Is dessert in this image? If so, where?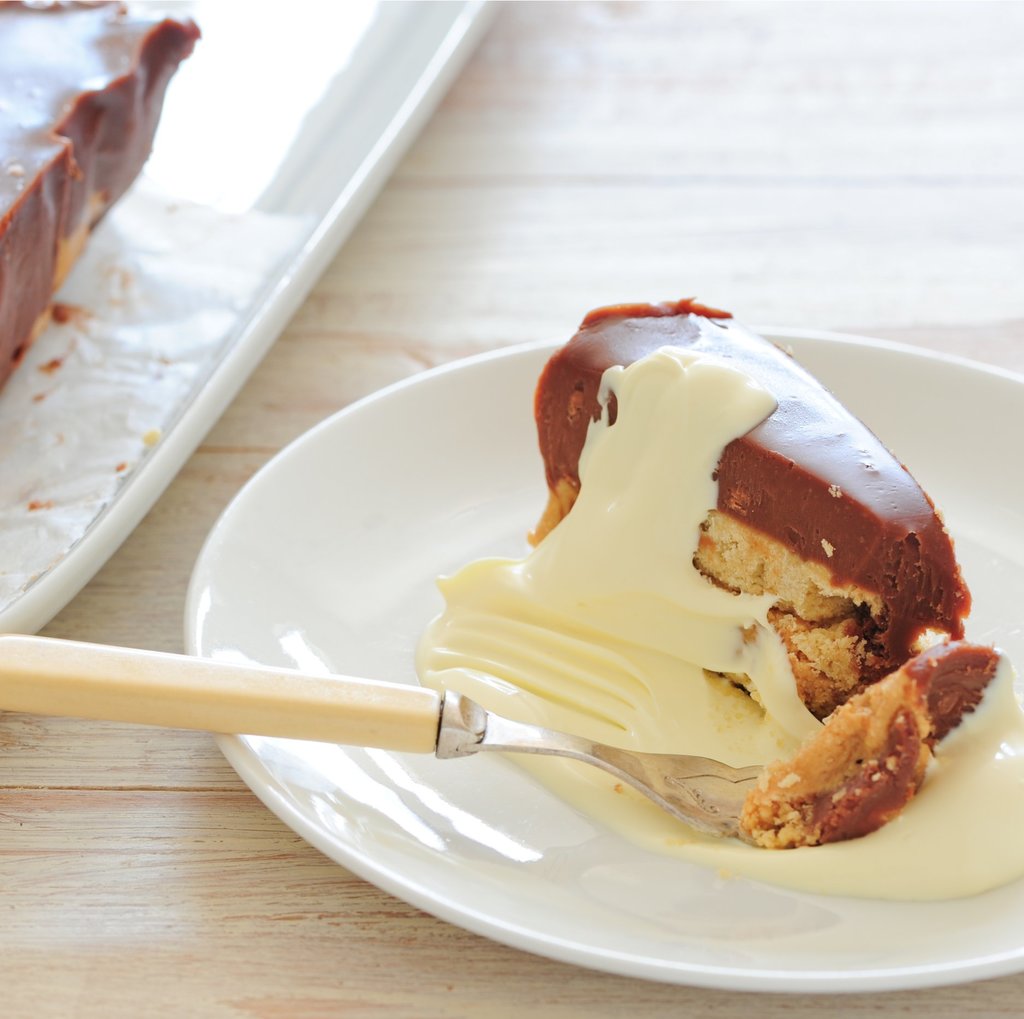
Yes, at {"x1": 7, "y1": 6, "x2": 195, "y2": 407}.
